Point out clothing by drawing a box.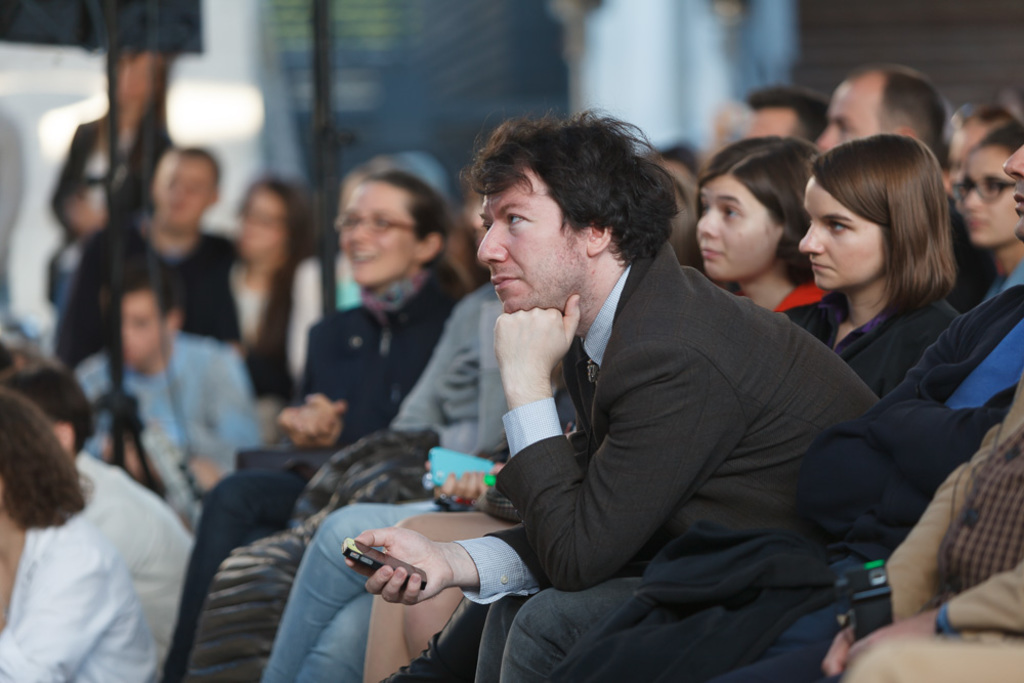
crop(386, 275, 502, 492).
